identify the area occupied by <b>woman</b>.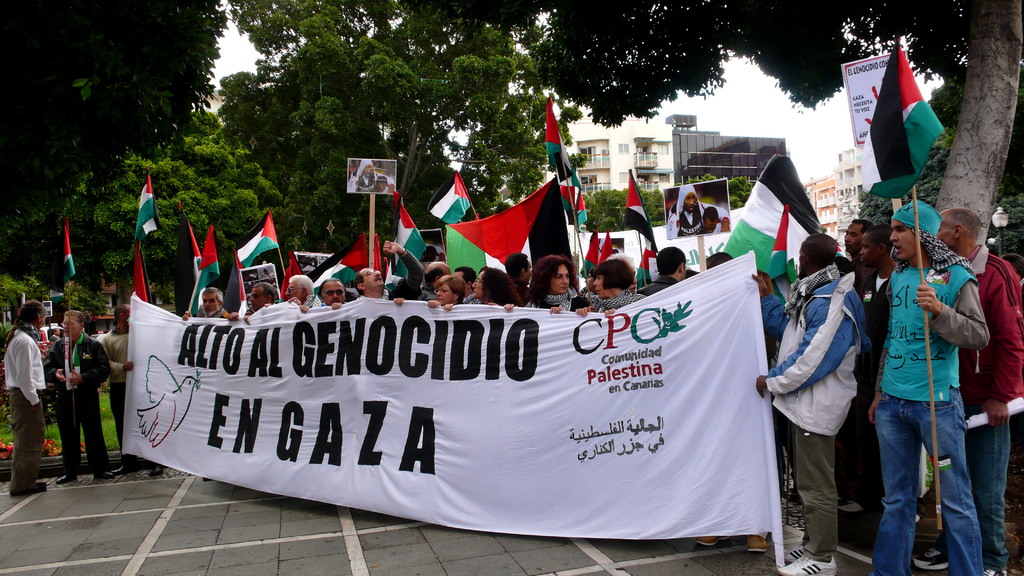
Area: {"x1": 392, "y1": 278, "x2": 463, "y2": 305}.
